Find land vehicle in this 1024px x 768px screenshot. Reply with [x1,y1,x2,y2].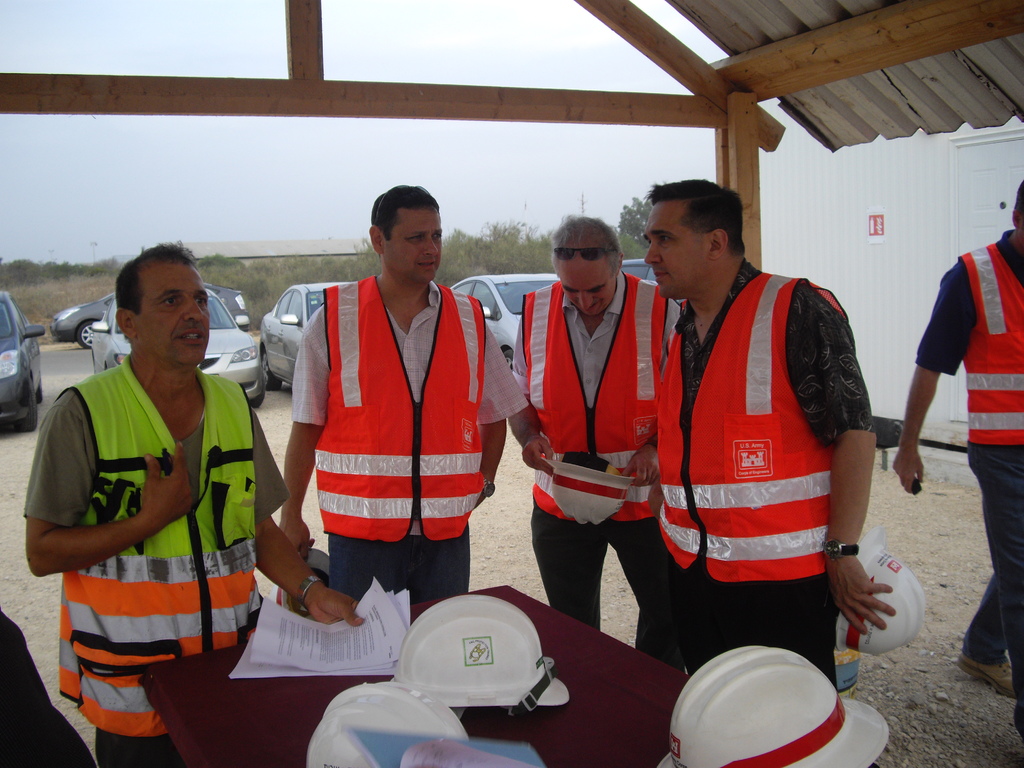
[451,273,558,367].
